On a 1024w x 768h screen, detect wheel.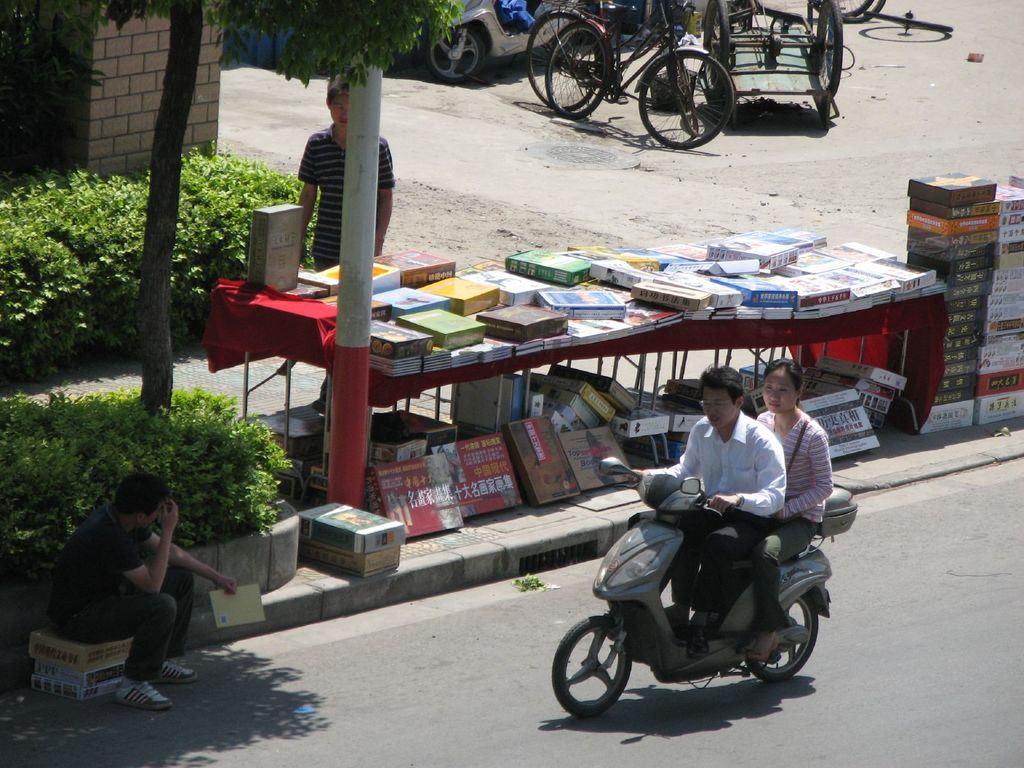
816/0/849/103.
